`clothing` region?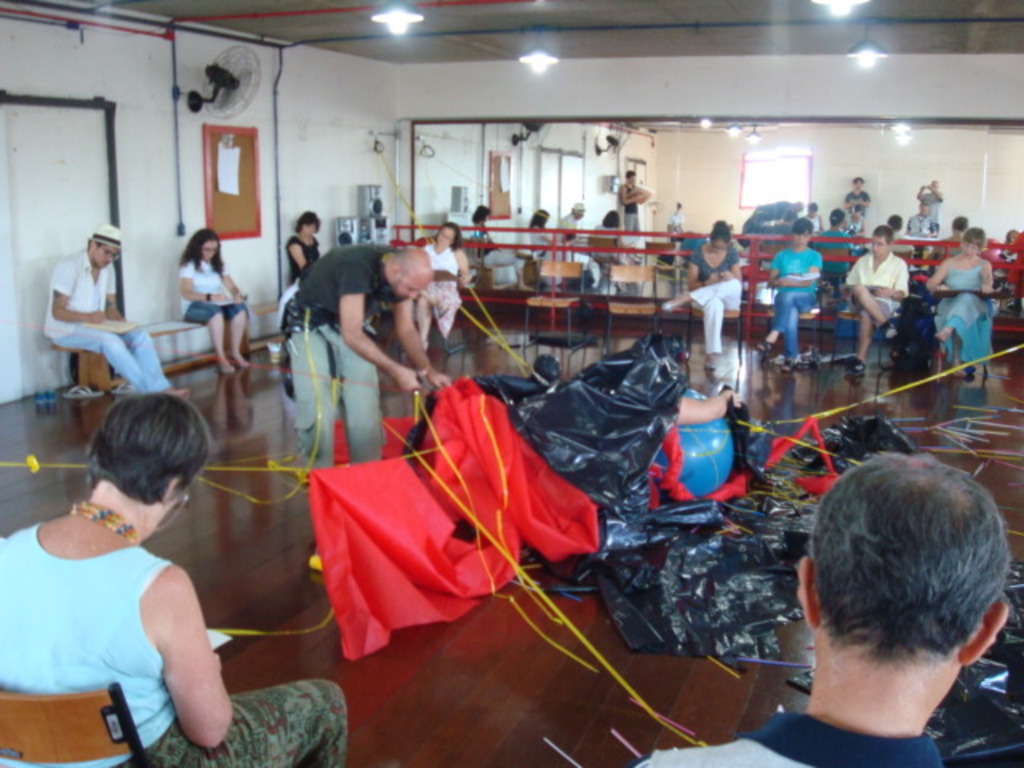
[462, 224, 494, 283]
